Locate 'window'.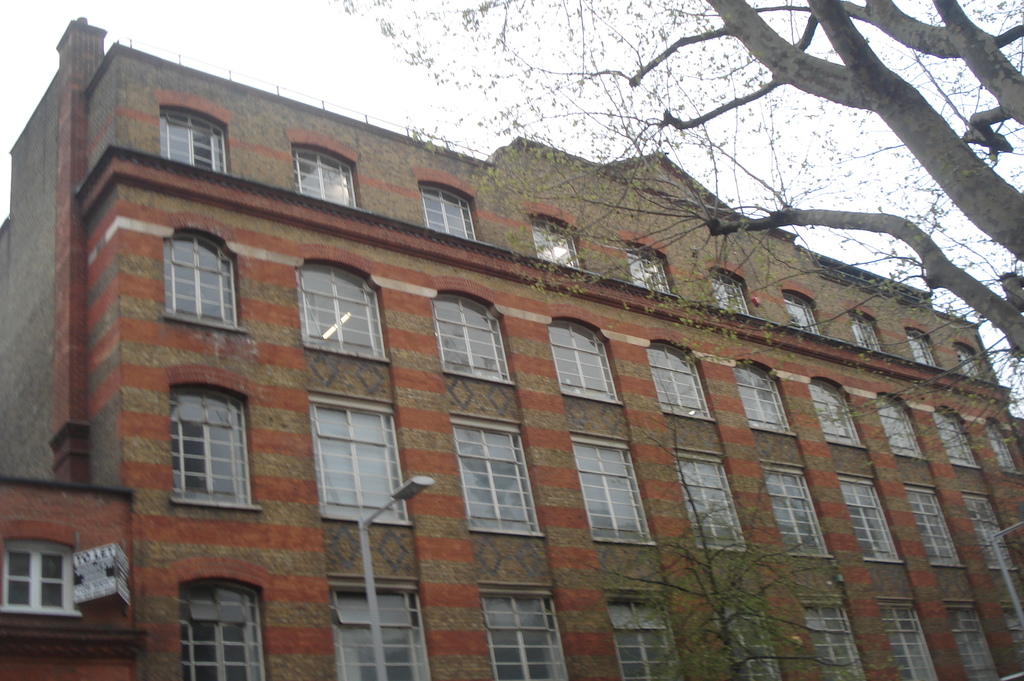
Bounding box: <region>670, 445, 750, 557</region>.
